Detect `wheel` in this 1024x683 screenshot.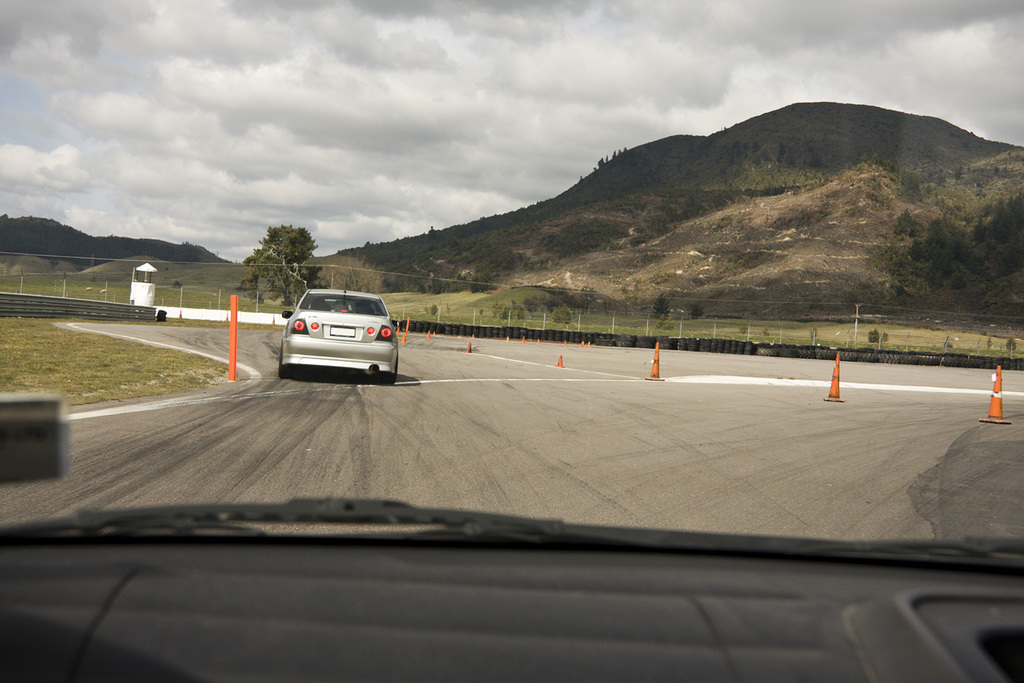
Detection: box=[276, 342, 294, 379].
